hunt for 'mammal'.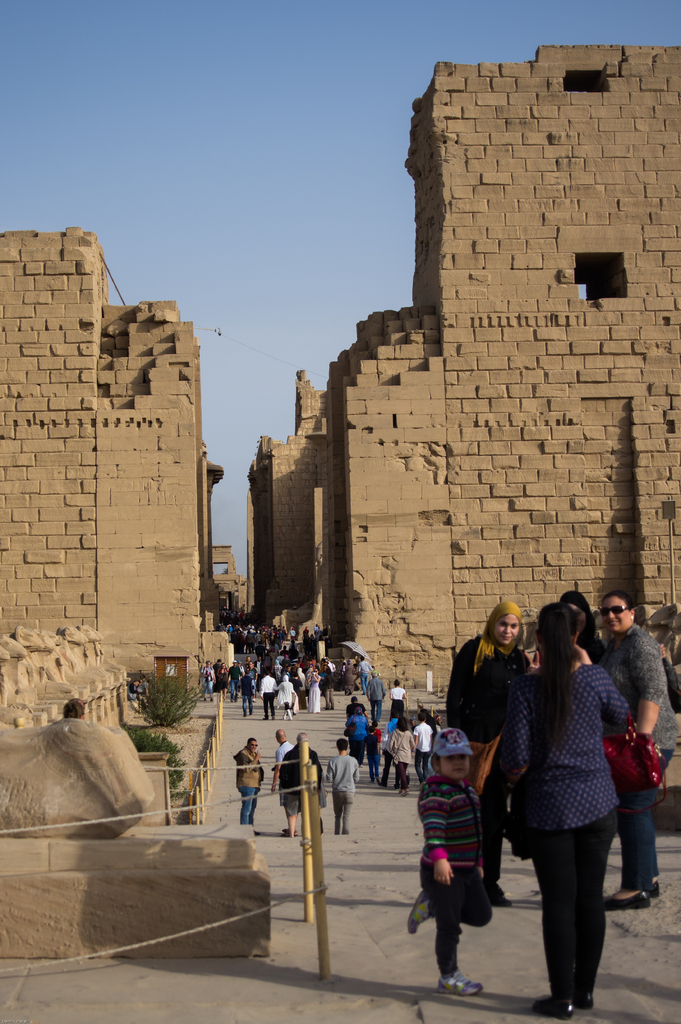
Hunted down at bbox=[381, 712, 396, 791].
